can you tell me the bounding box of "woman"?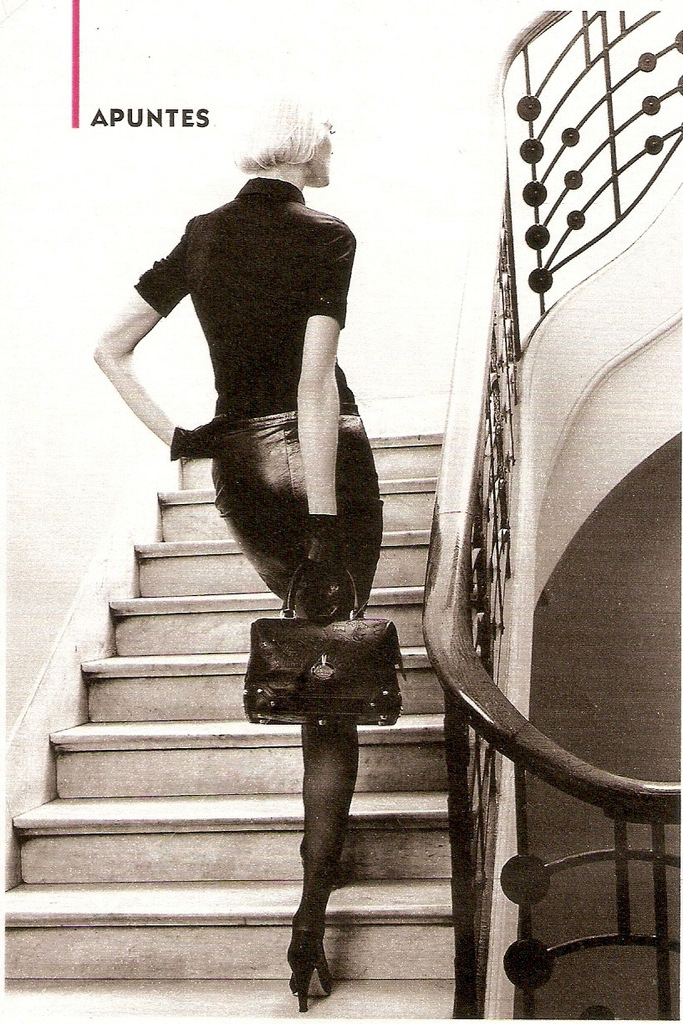
x1=122, y1=85, x2=520, y2=921.
